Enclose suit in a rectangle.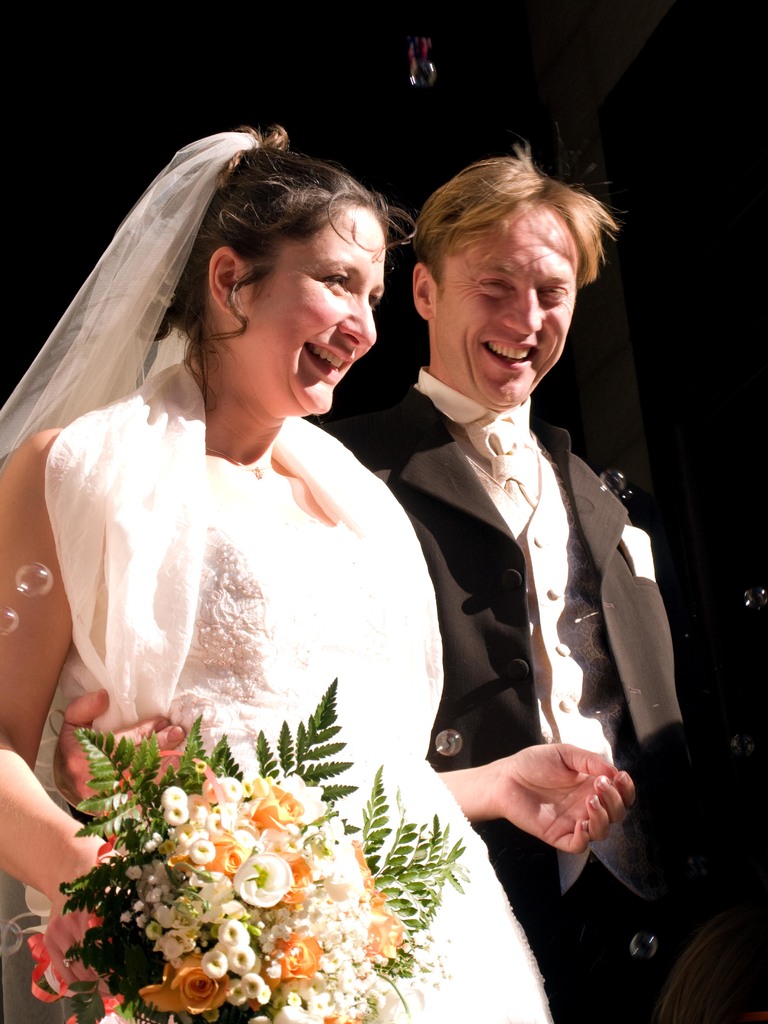
<region>335, 372, 701, 1023</region>.
